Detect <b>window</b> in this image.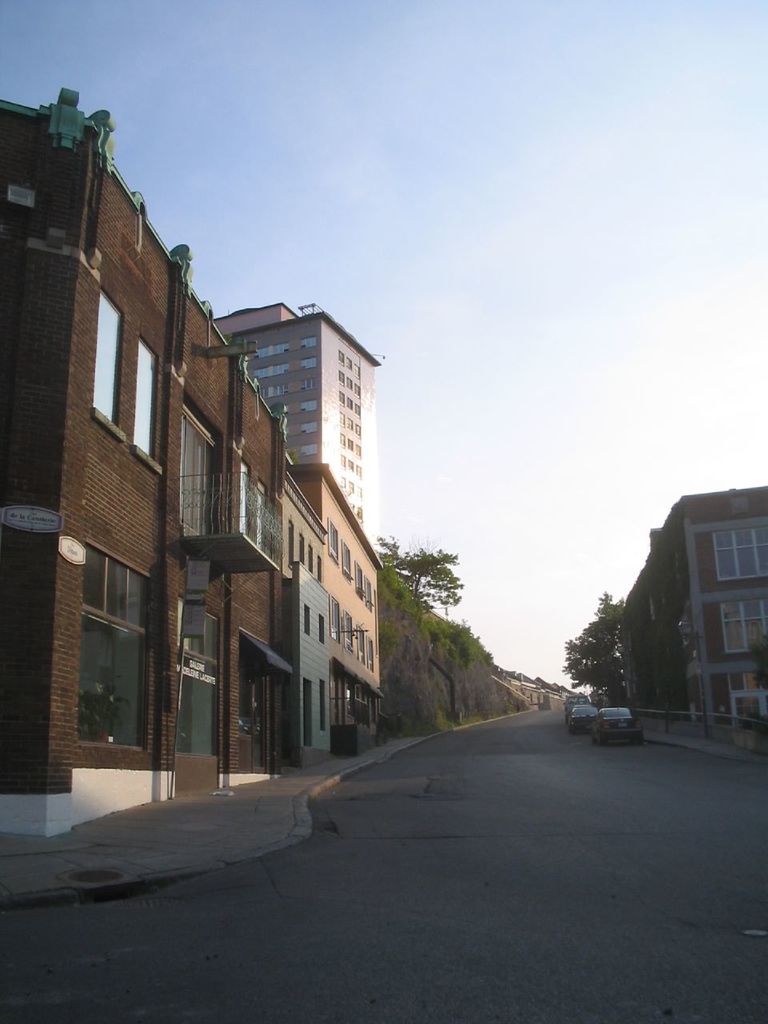
Detection: {"left": 242, "top": 466, "right": 254, "bottom": 531}.
